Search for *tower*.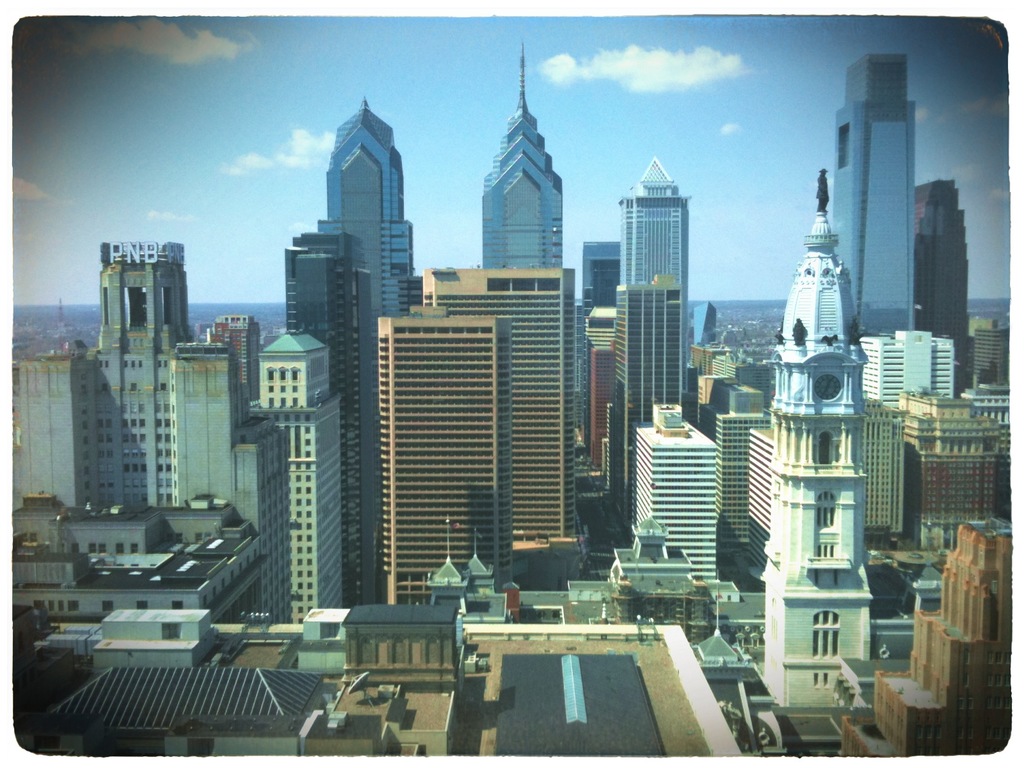
Found at {"x1": 891, "y1": 172, "x2": 972, "y2": 399}.
